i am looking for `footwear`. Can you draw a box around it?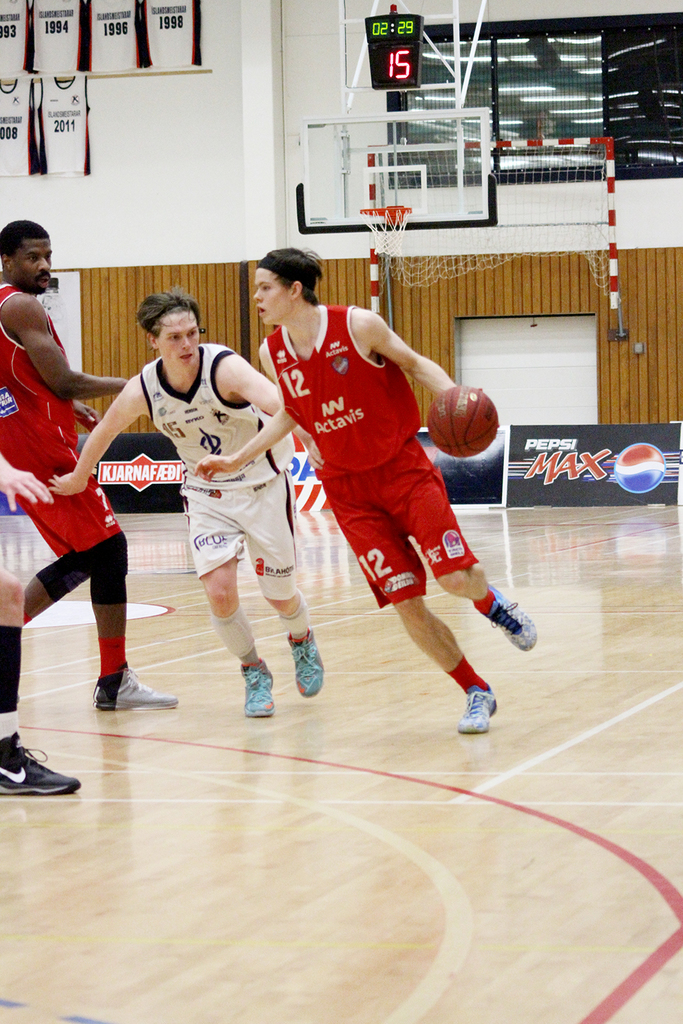
Sure, the bounding box is [left=288, top=631, right=325, bottom=700].
